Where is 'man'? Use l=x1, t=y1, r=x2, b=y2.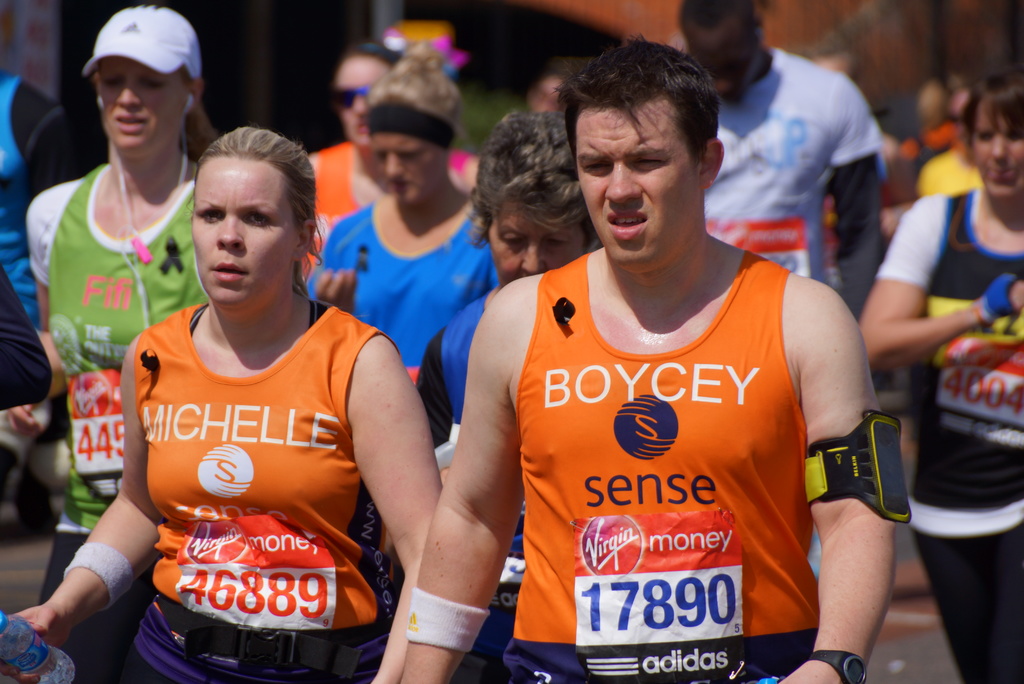
l=399, t=31, r=906, b=683.
